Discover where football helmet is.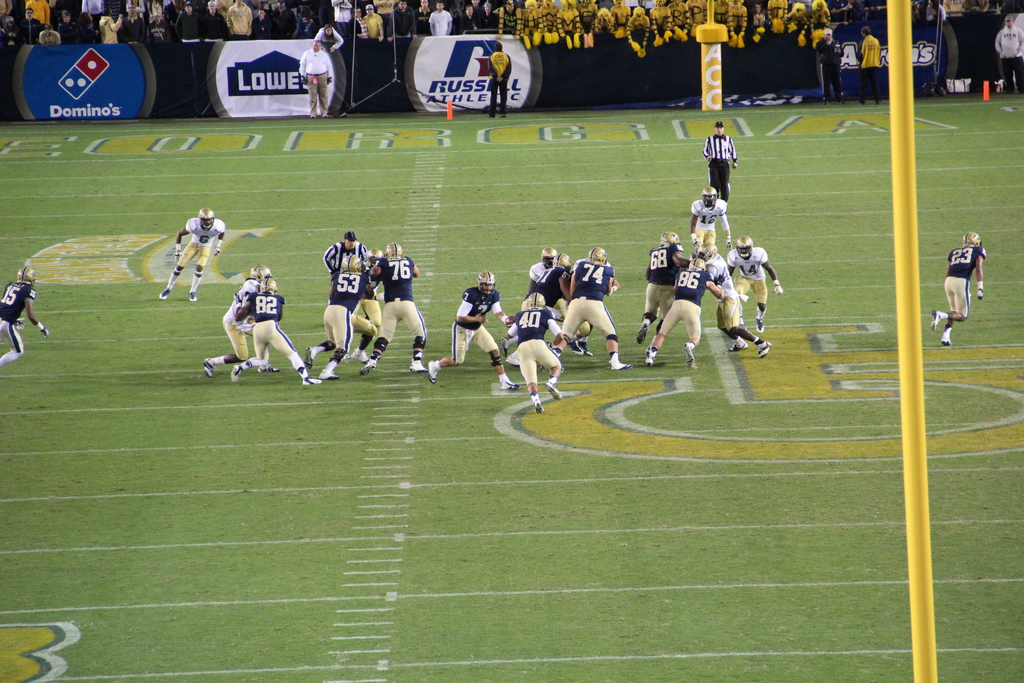
Discovered at [590,245,606,262].
